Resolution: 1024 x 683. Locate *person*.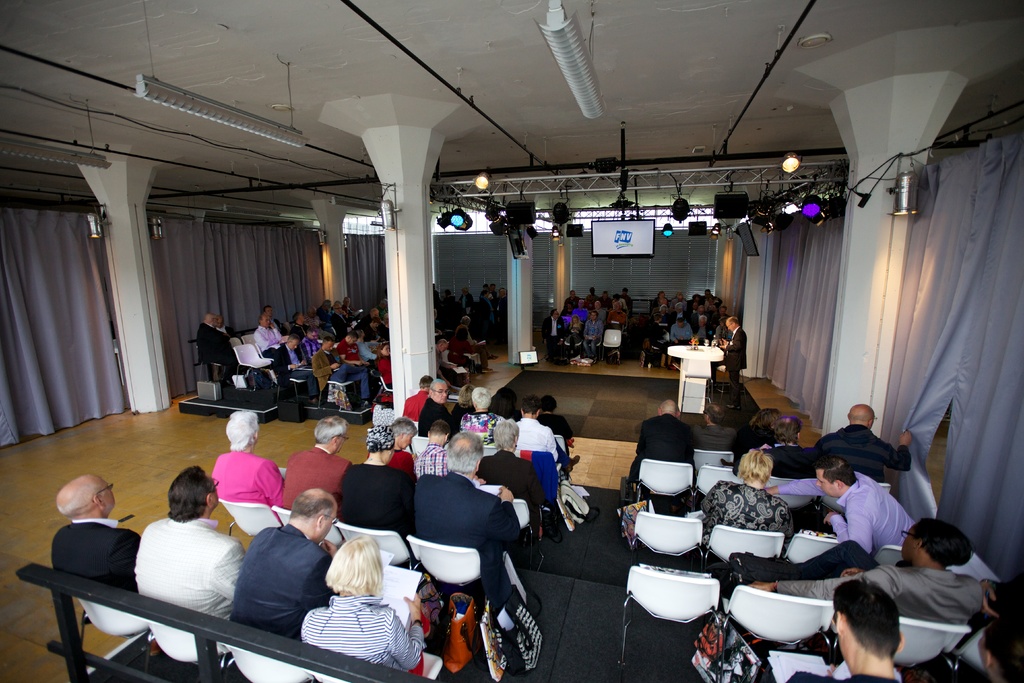
<bbox>737, 400, 782, 450</bbox>.
